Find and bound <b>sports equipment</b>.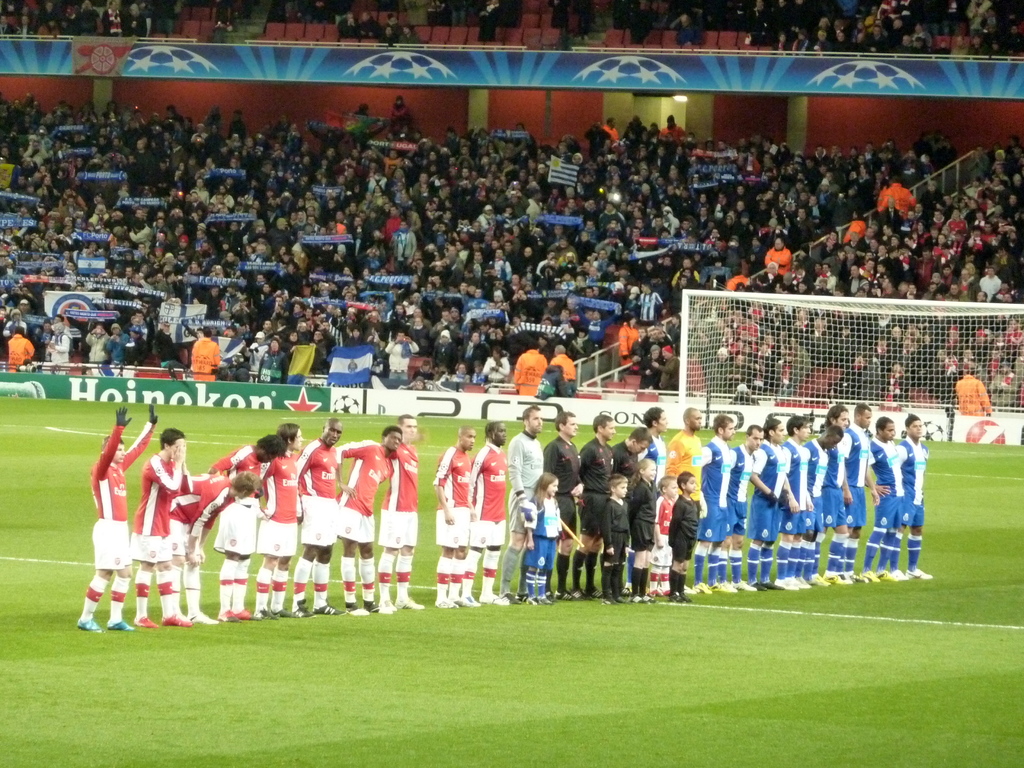
Bound: (left=271, top=607, right=293, bottom=622).
